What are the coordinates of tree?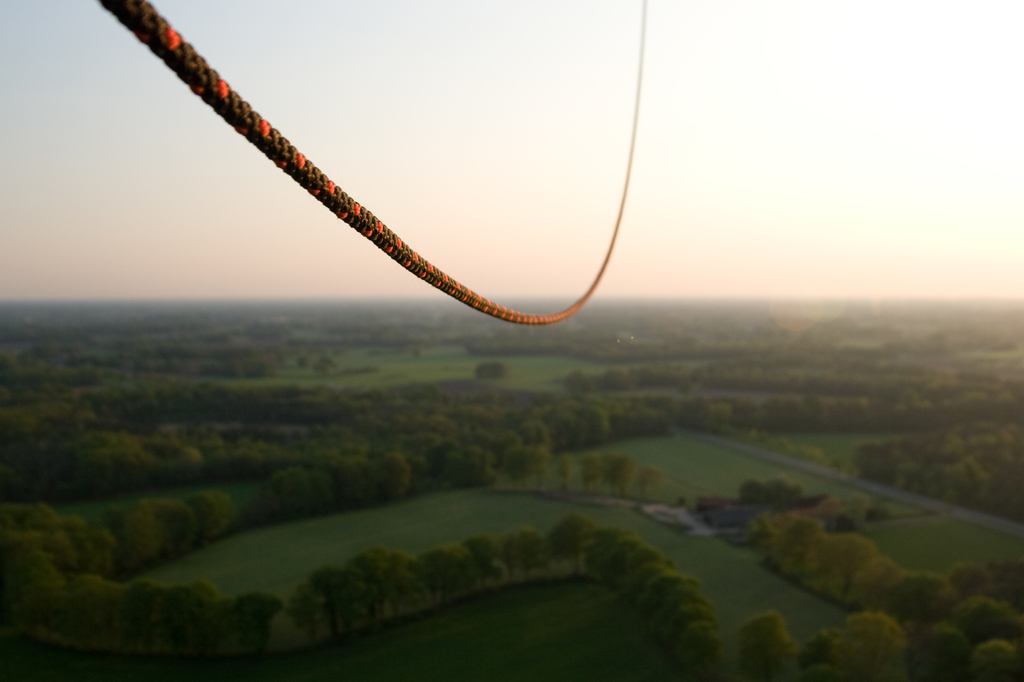
193:482:239:542.
